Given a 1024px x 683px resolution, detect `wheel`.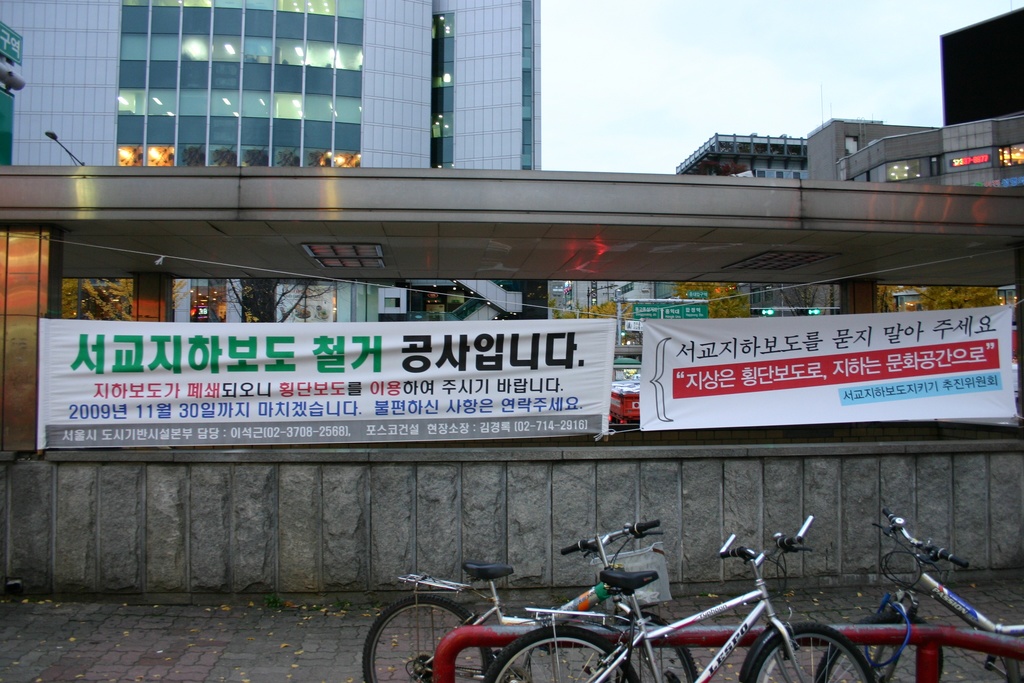
{"x1": 596, "y1": 607, "x2": 705, "y2": 682}.
